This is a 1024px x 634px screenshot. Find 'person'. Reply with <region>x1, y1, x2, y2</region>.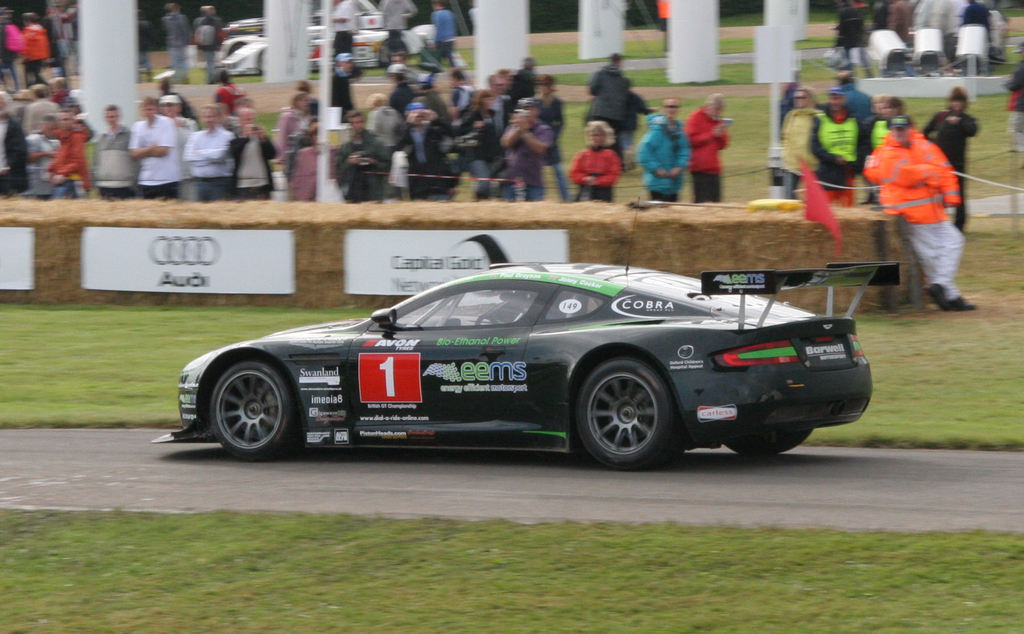
<region>684, 92, 730, 201</region>.
